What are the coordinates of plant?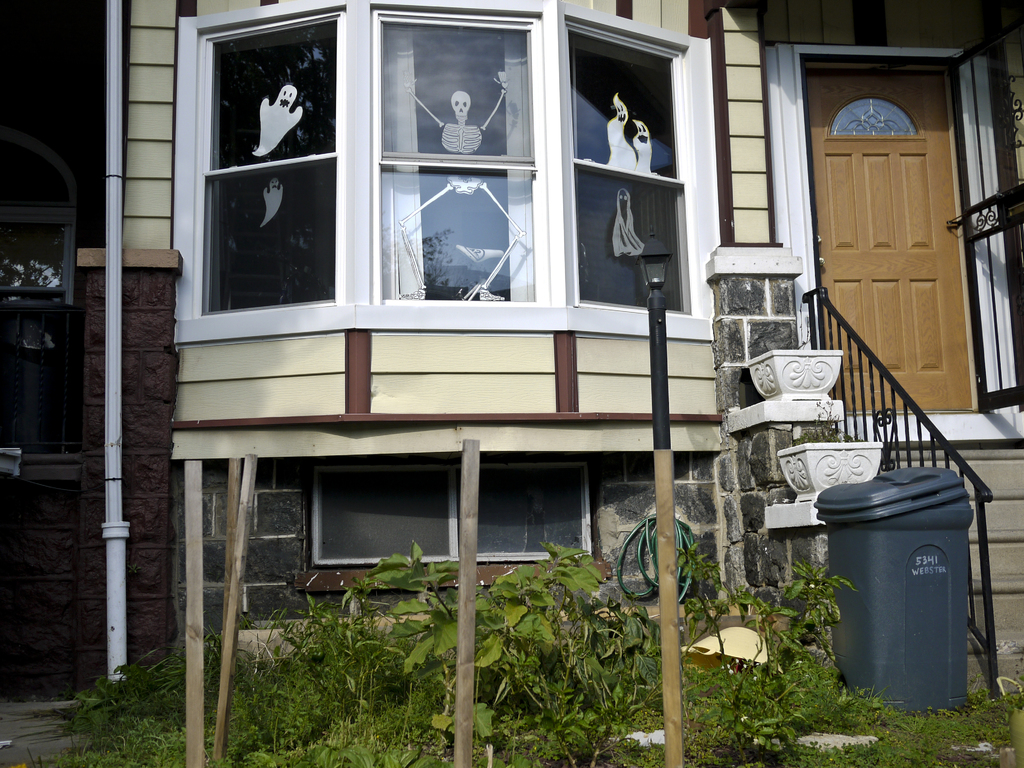
bbox=(792, 392, 871, 442).
